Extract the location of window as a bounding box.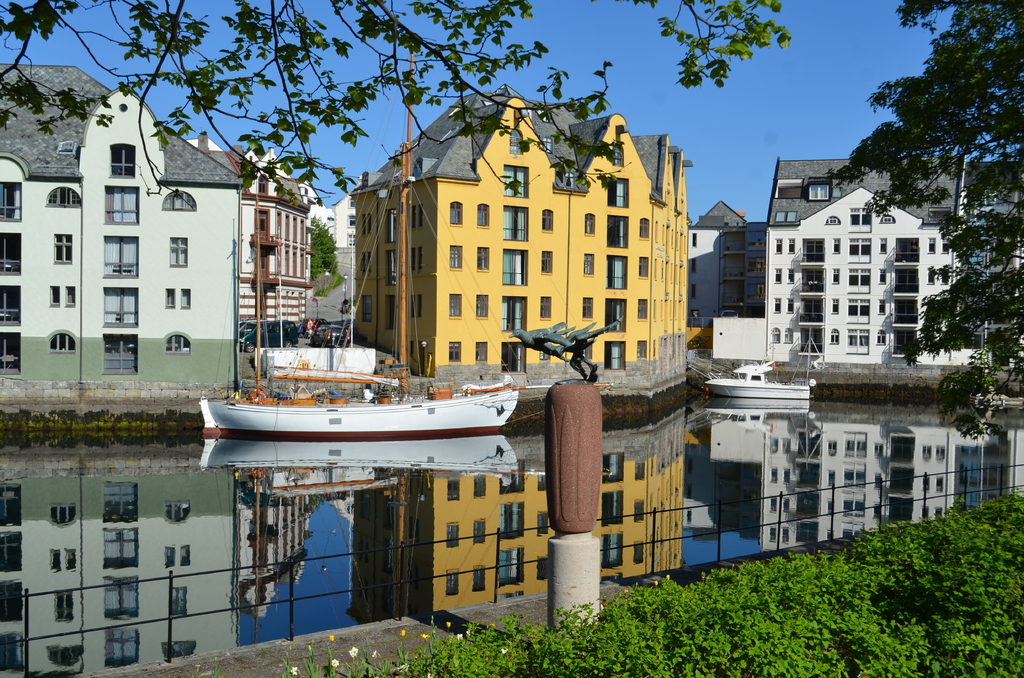
(x1=67, y1=287, x2=78, y2=306).
